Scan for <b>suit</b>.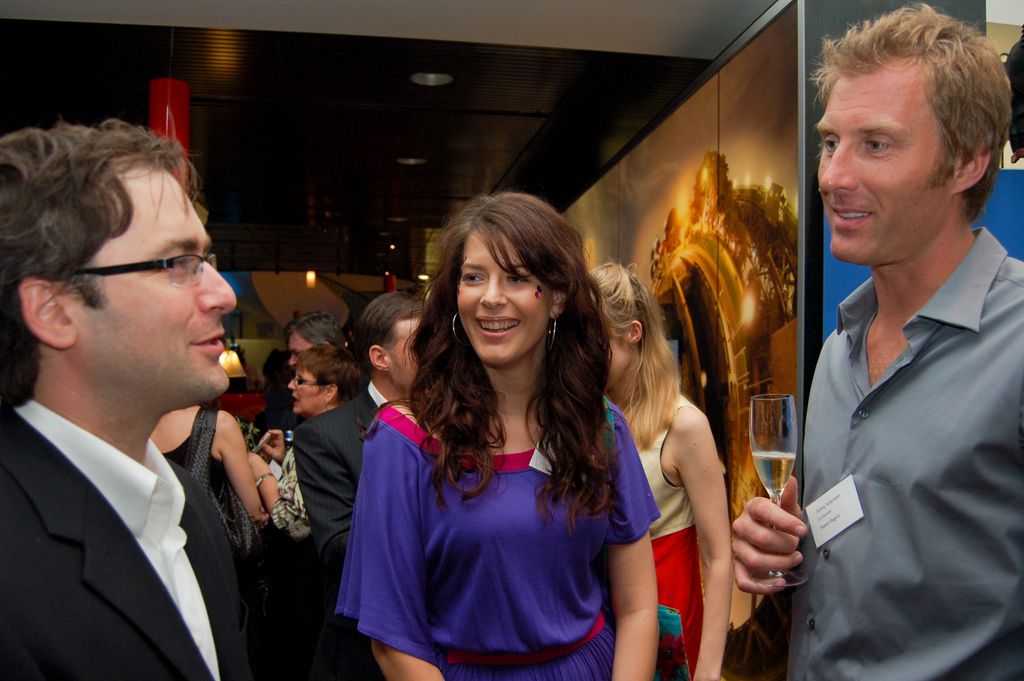
Scan result: {"x1": 288, "y1": 380, "x2": 392, "y2": 680}.
